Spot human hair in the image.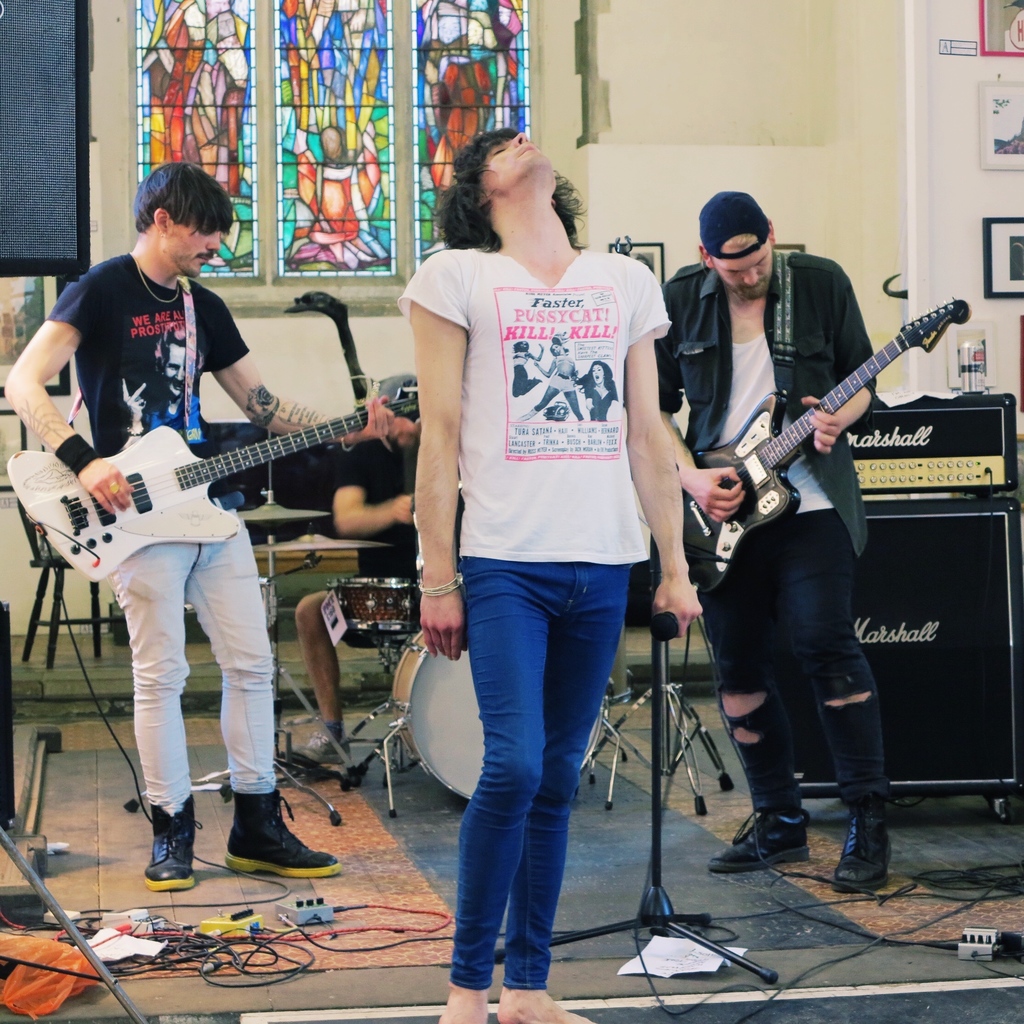
human hair found at x1=321, y1=127, x2=345, y2=169.
